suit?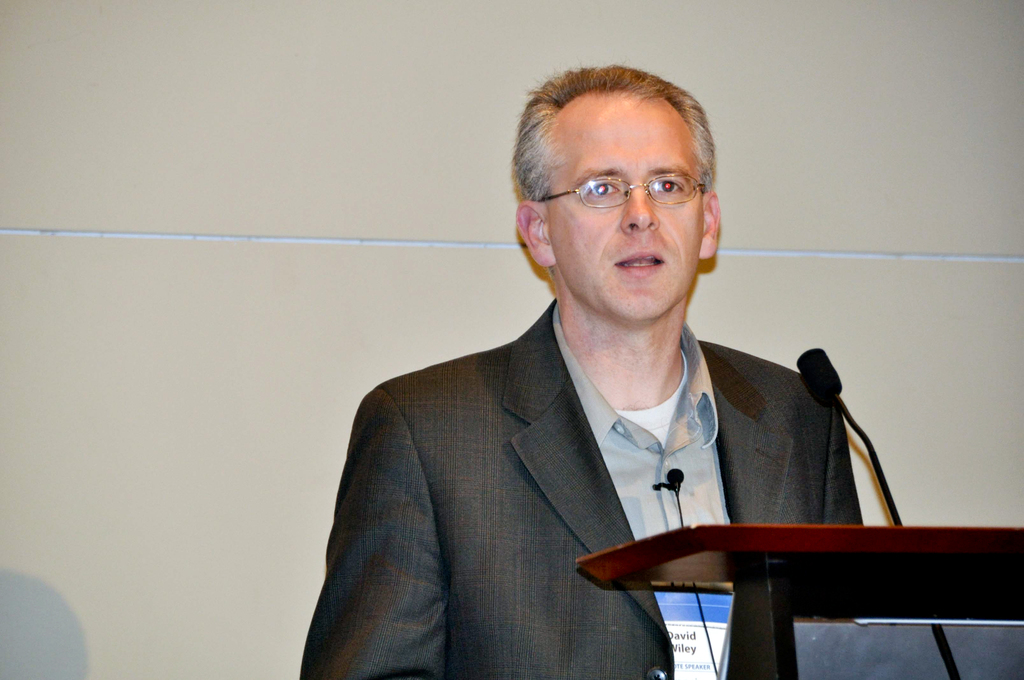
x1=286 y1=268 x2=900 y2=658
